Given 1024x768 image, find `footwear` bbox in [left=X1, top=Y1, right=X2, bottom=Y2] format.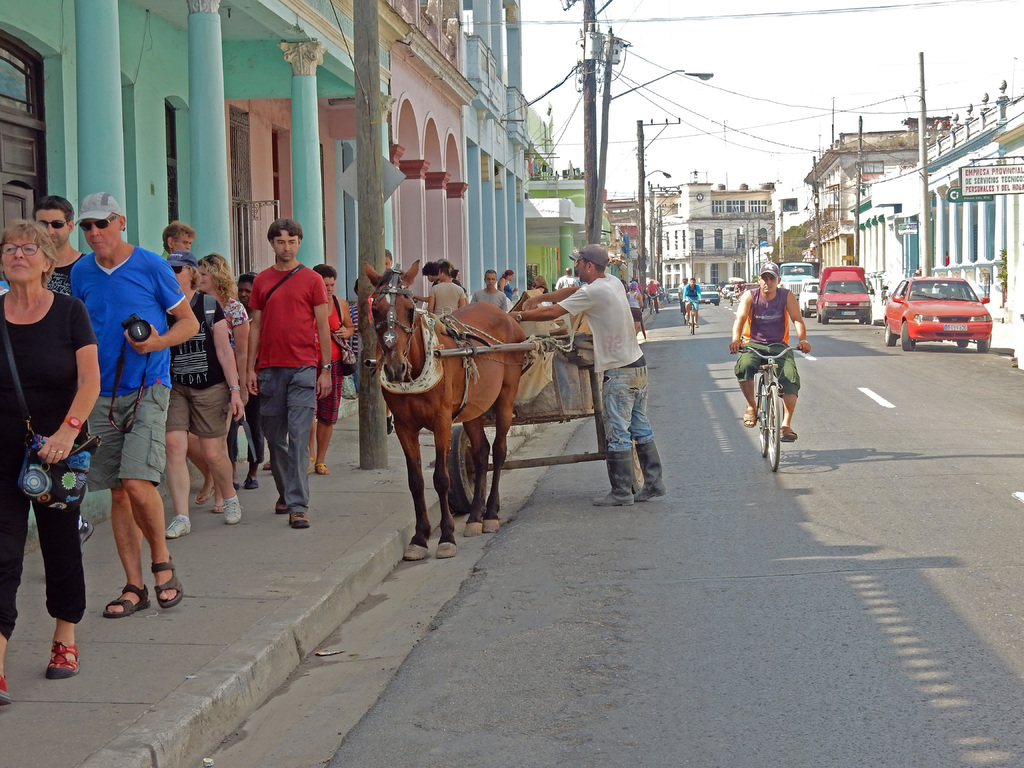
[left=285, top=508, right=312, bottom=527].
